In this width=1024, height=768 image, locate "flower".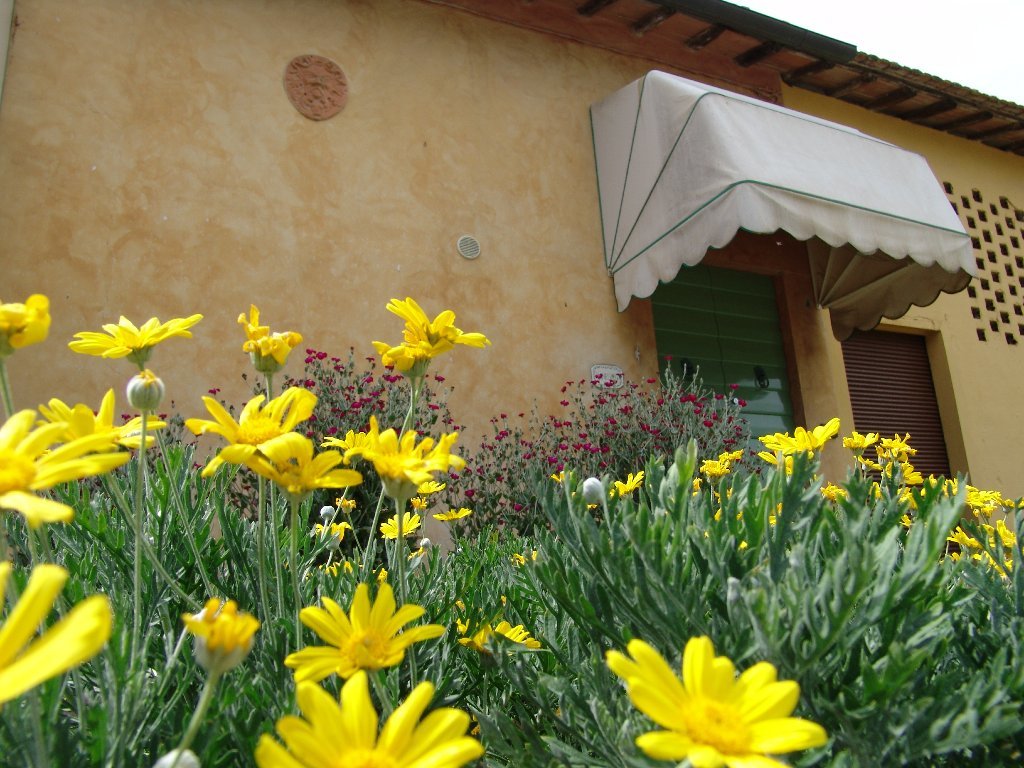
Bounding box: [left=516, top=548, right=542, bottom=568].
